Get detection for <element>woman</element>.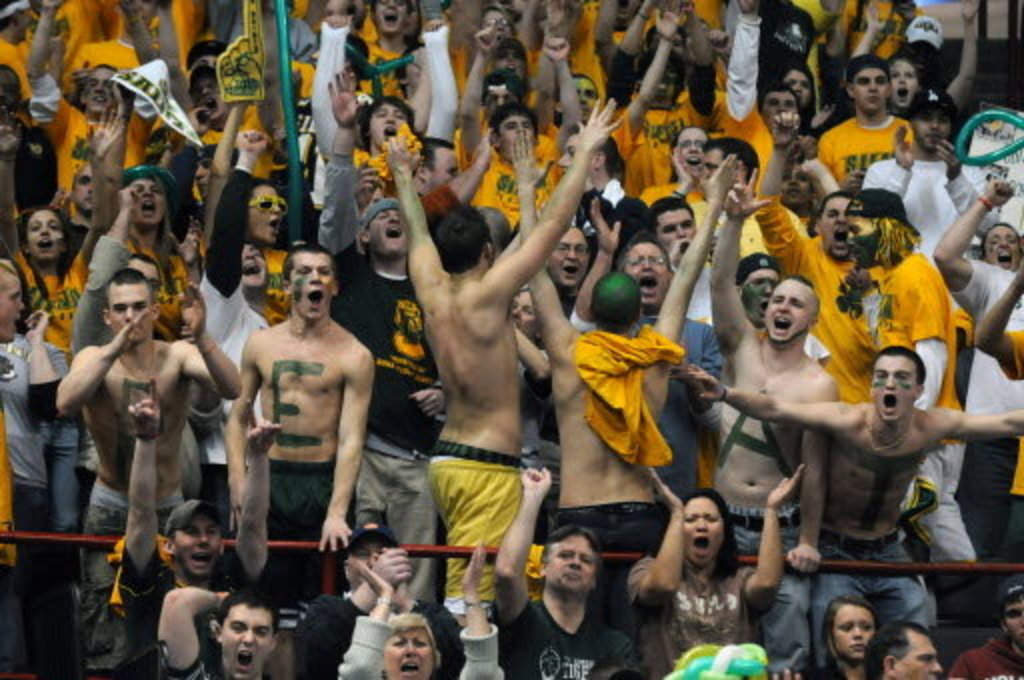
Detection: 196 132 272 524.
